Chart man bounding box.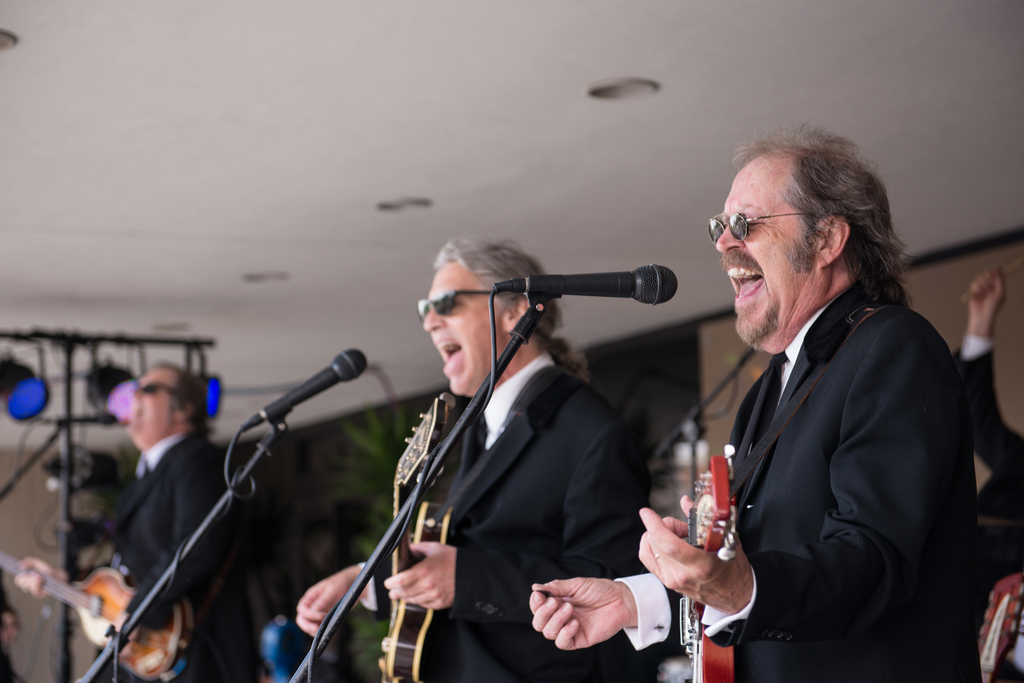
Charted: detection(951, 262, 1023, 589).
